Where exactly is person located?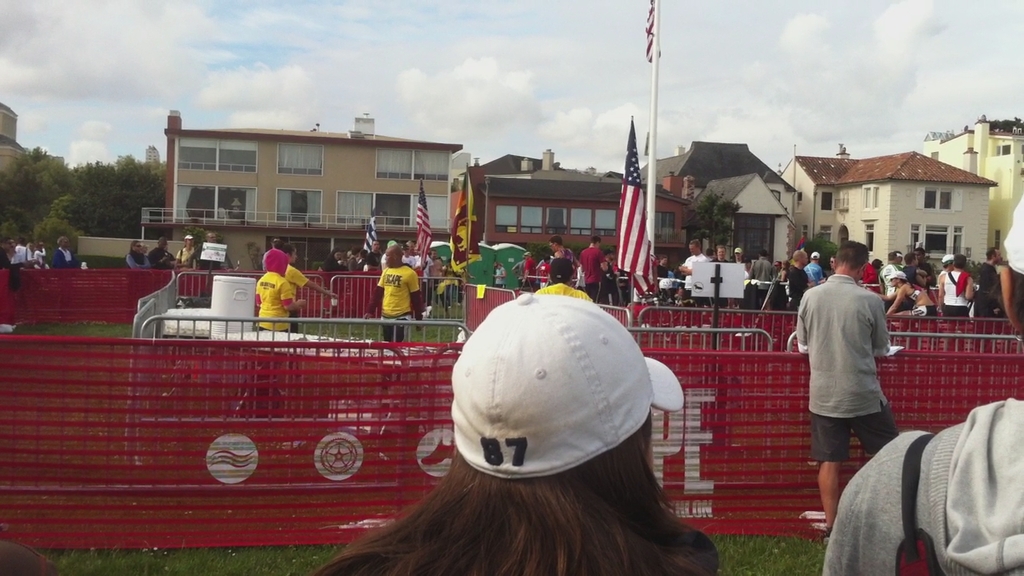
Its bounding box is [left=544, top=234, right=569, bottom=286].
